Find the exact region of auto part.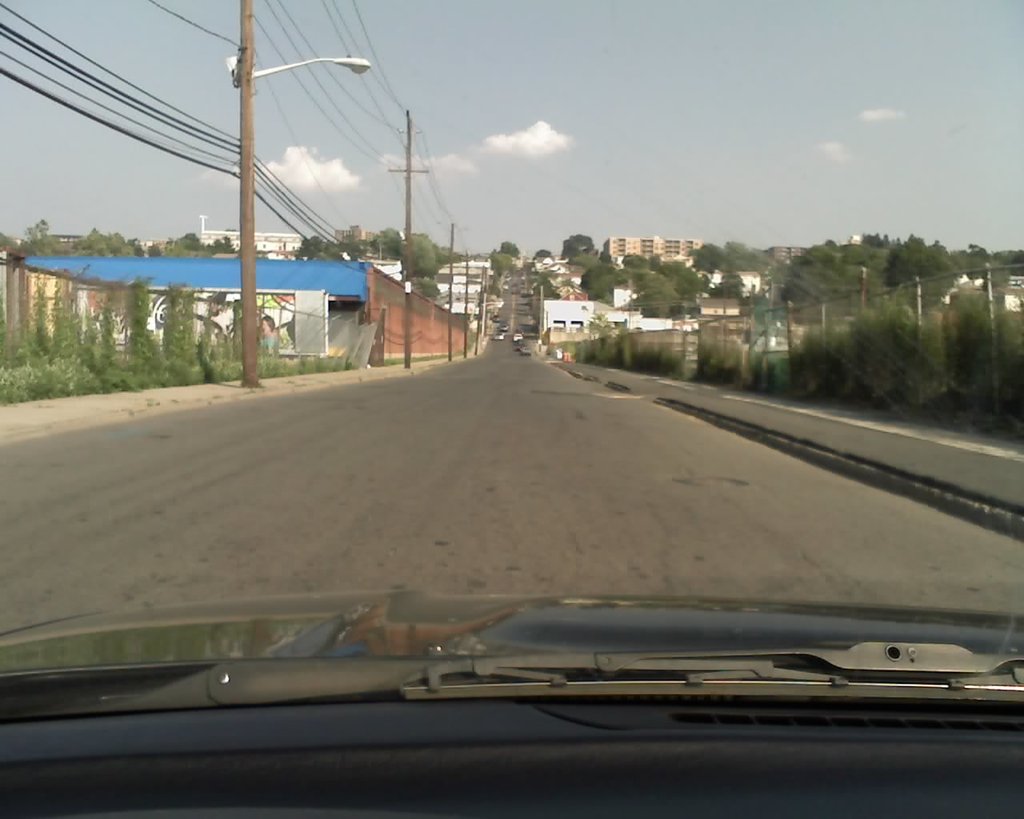
Exact region: 0,578,1023,818.
